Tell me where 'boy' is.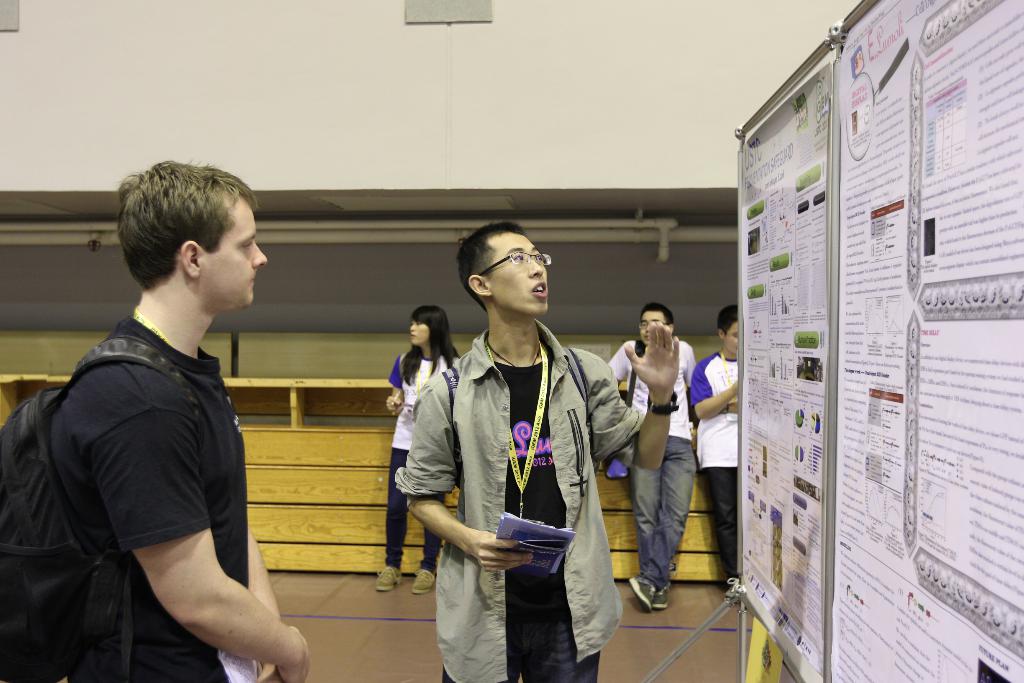
'boy' is at <box>600,304,694,607</box>.
